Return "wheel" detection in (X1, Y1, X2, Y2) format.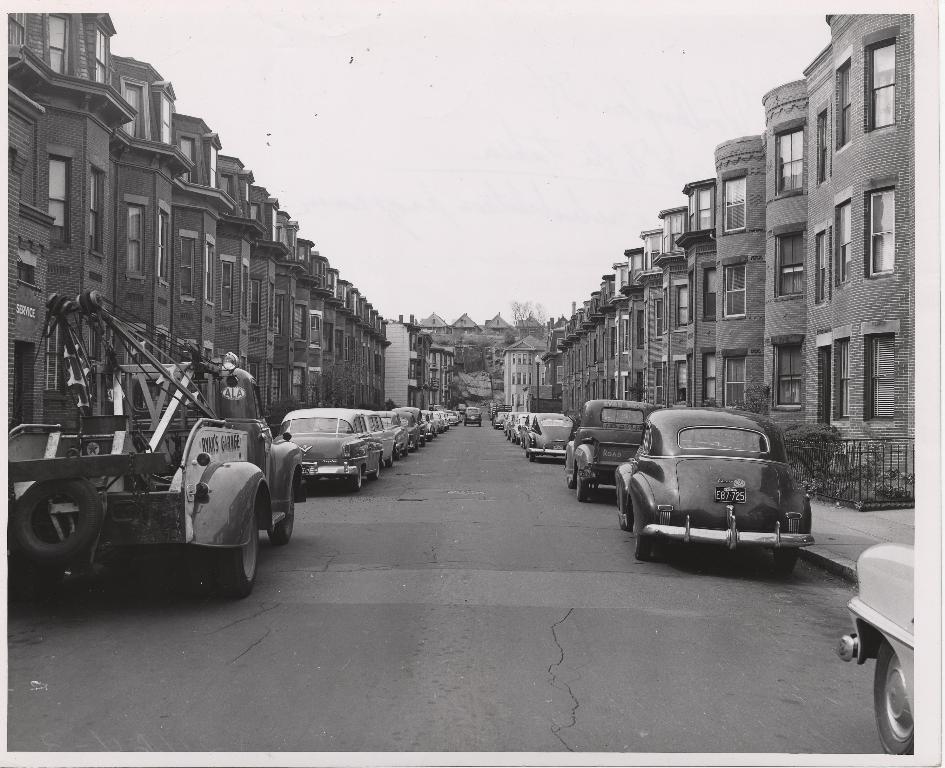
(386, 453, 392, 467).
